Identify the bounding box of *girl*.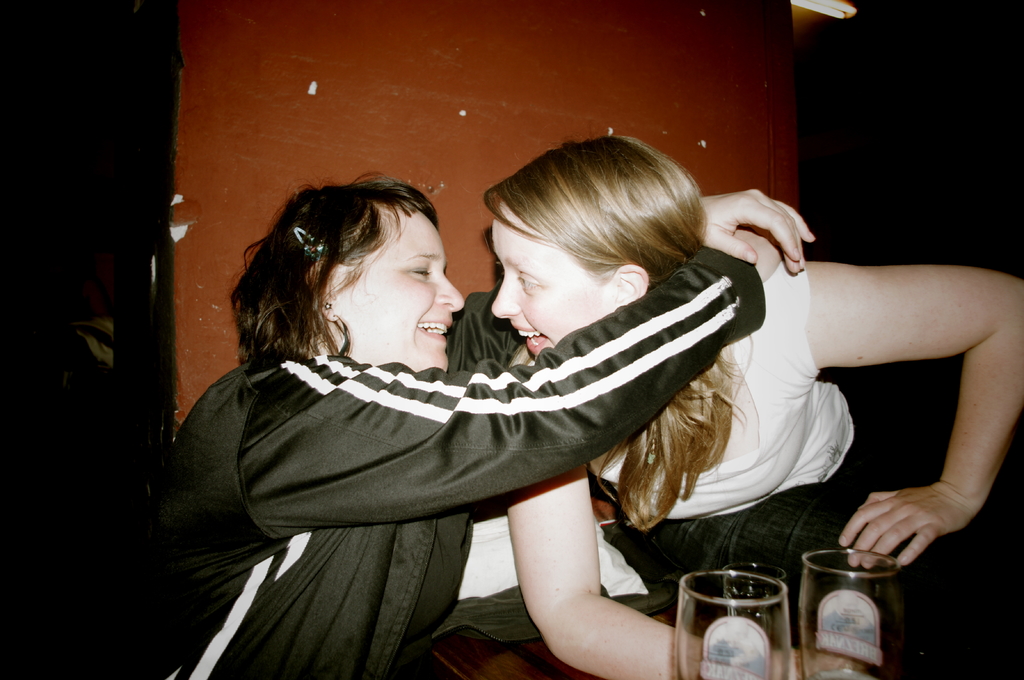
475, 123, 1023, 679.
